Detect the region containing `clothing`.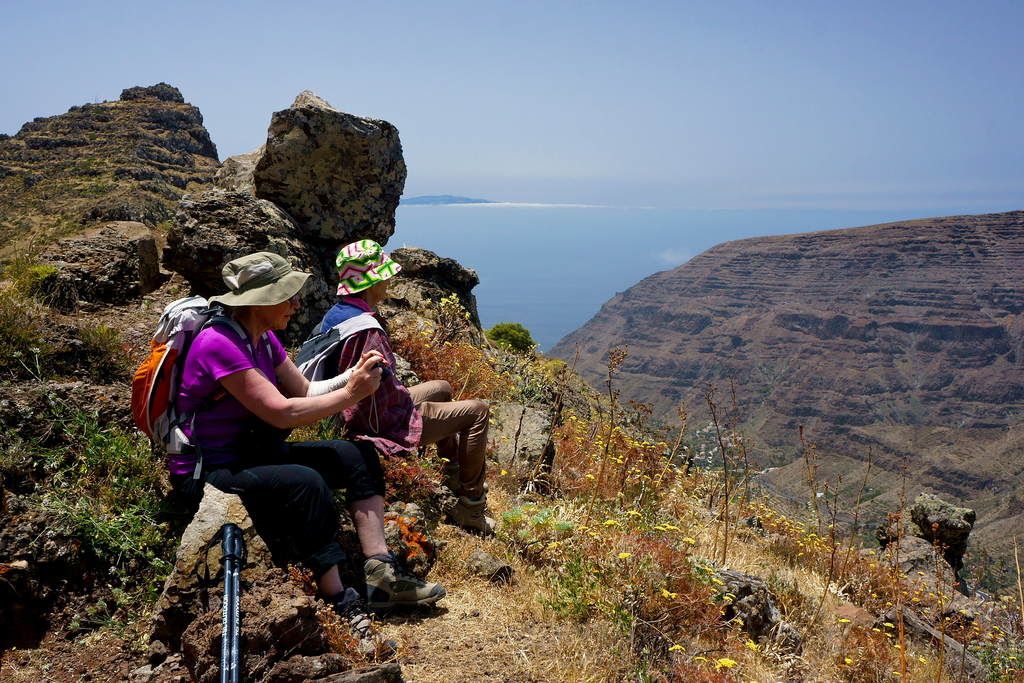
(313,284,491,495).
